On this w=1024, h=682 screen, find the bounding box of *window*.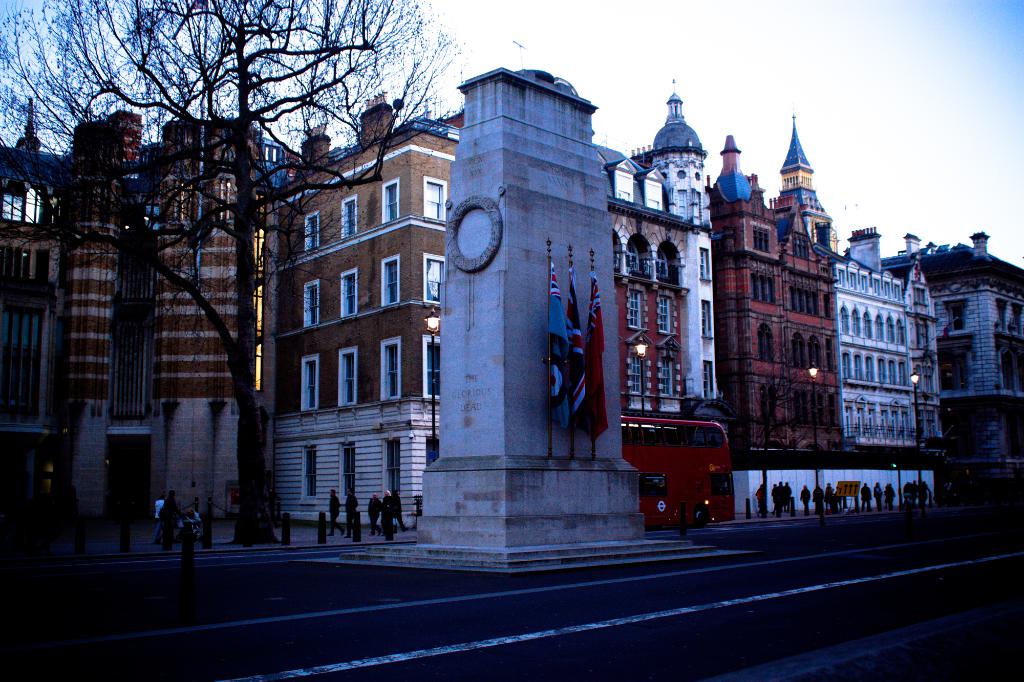
Bounding box: left=867, top=321, right=868, bottom=337.
